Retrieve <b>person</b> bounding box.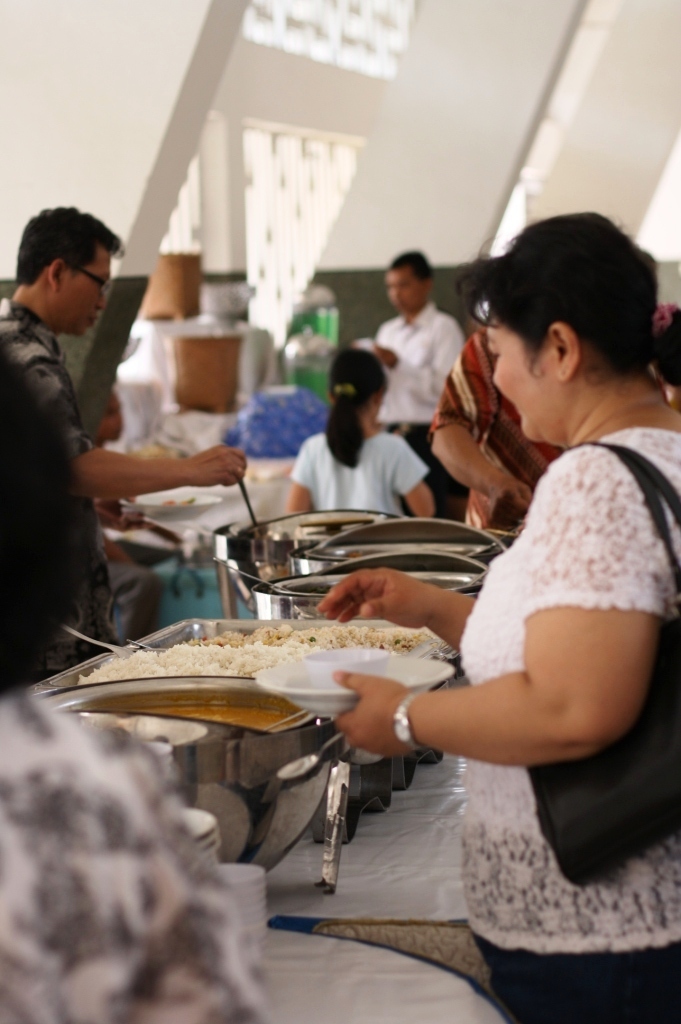
Bounding box: Rect(0, 342, 280, 1023).
